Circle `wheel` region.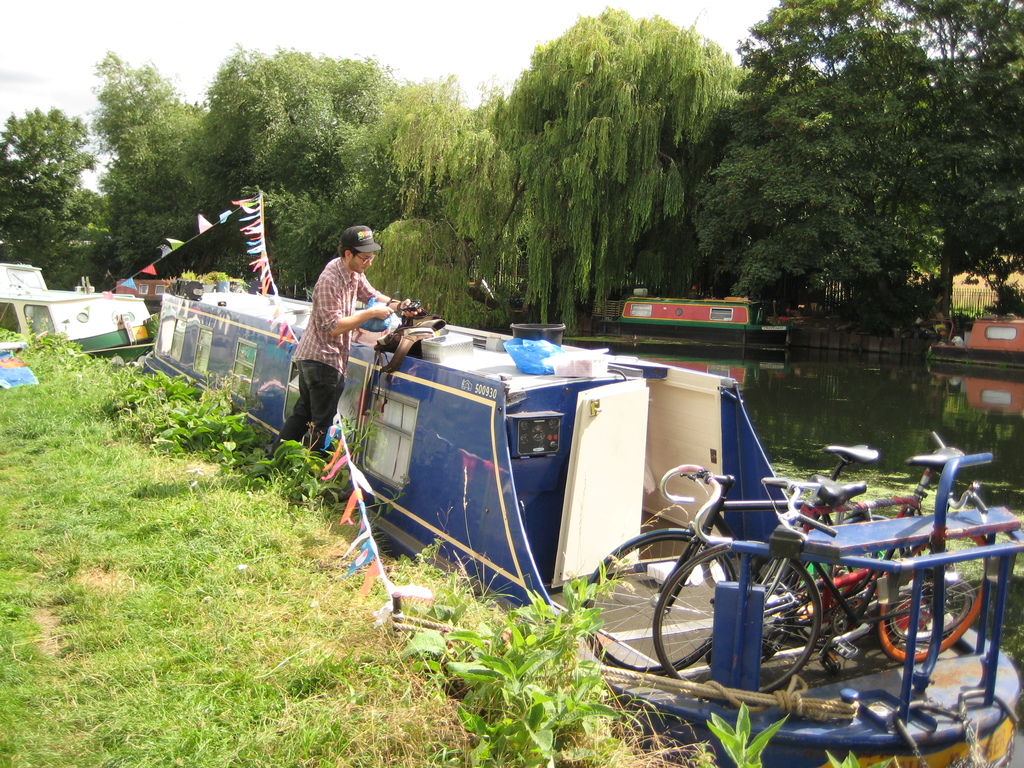
Region: x1=580 y1=526 x2=733 y2=668.
